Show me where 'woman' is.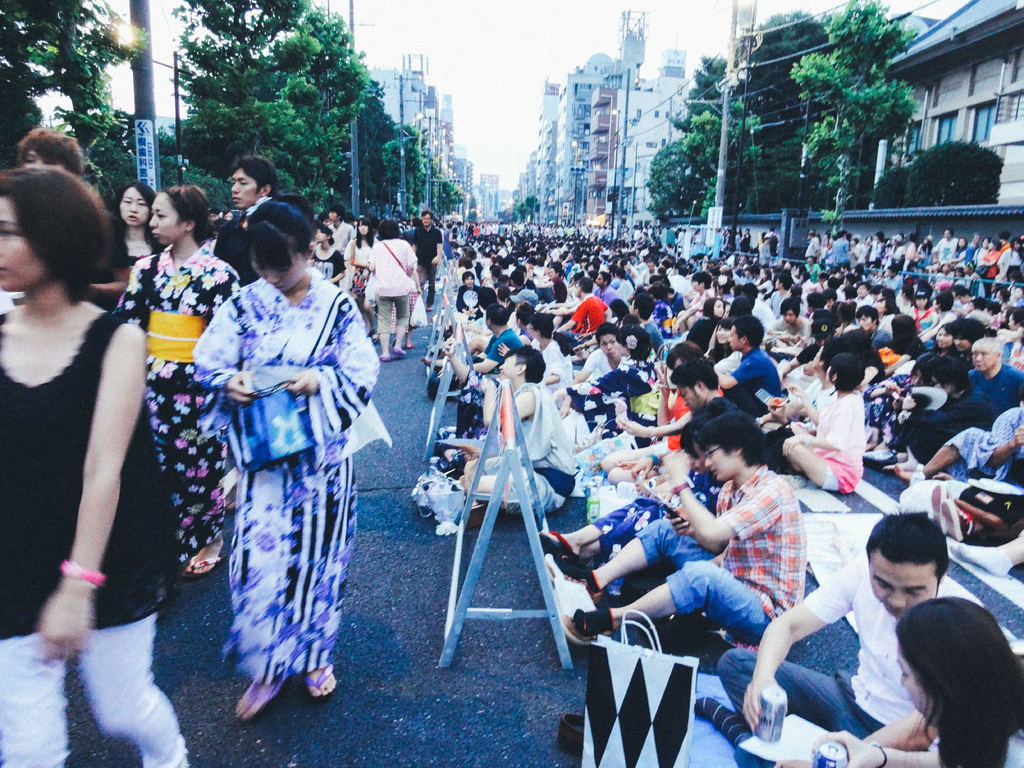
'woman' is at 783:355:862:495.
